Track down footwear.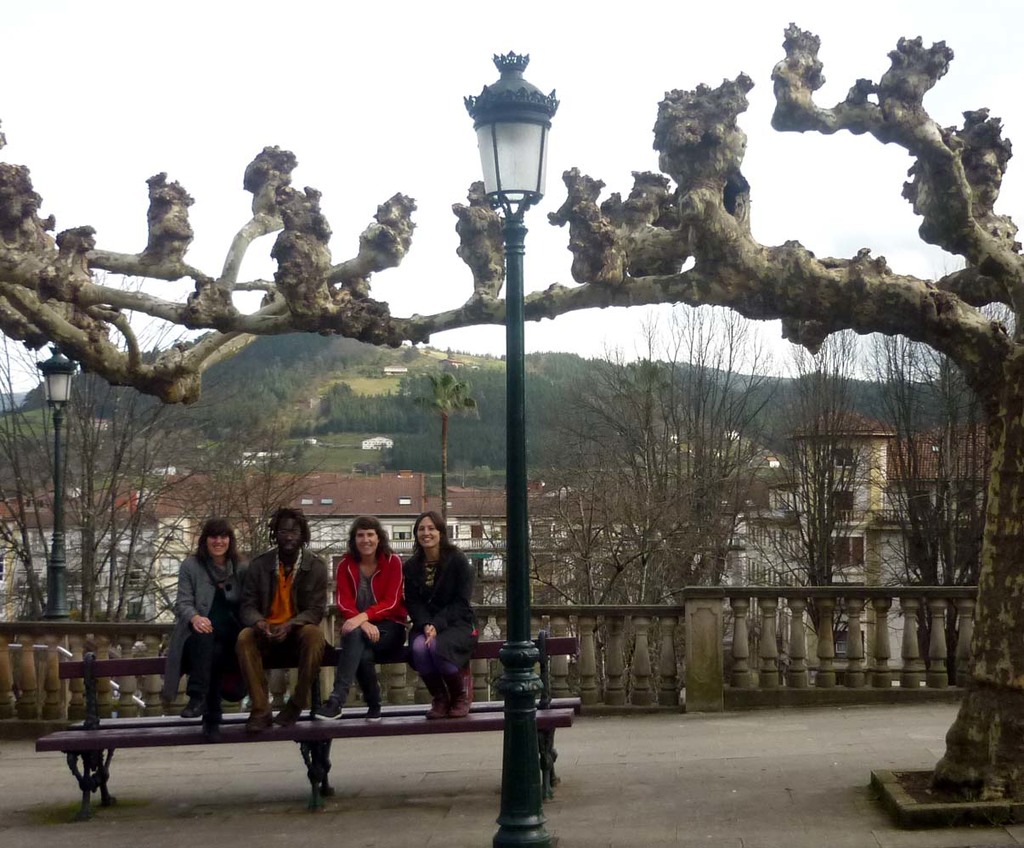
Tracked to (left=423, top=695, right=448, bottom=717).
